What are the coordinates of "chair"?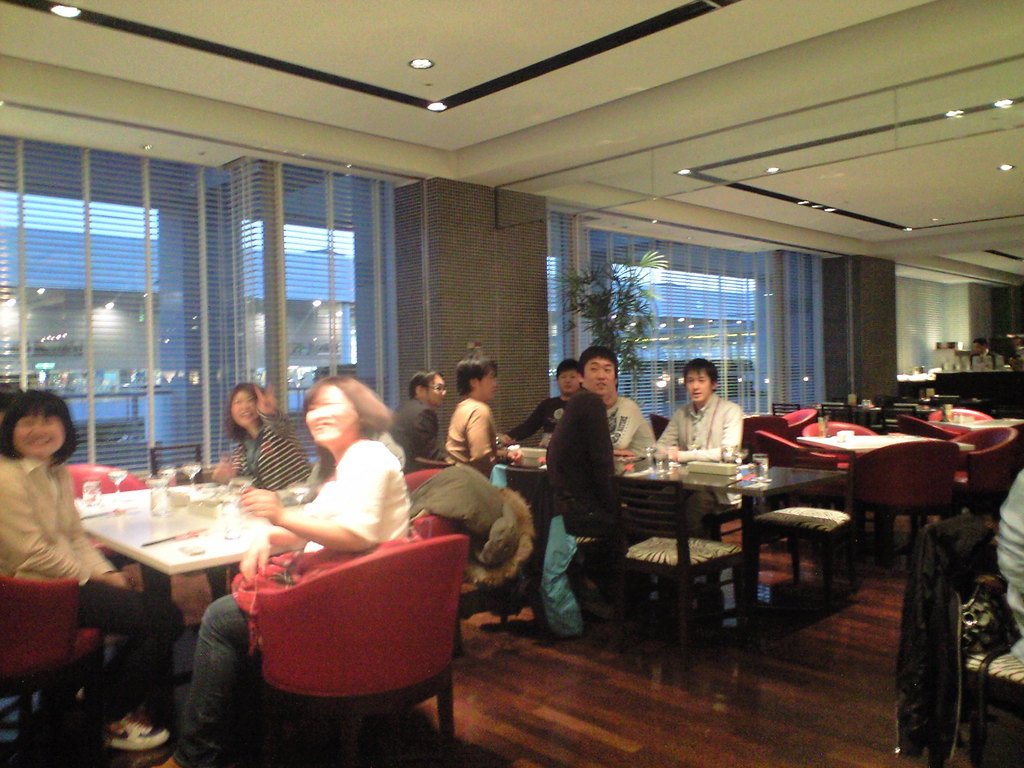
<bbox>0, 559, 106, 767</bbox>.
